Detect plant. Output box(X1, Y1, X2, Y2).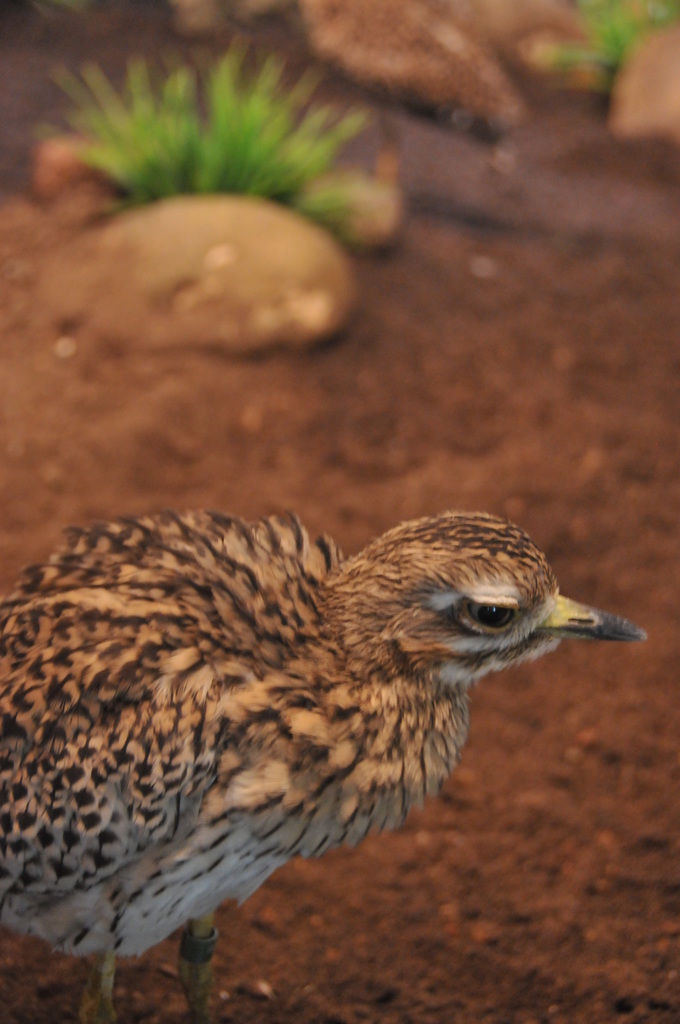
box(555, 0, 679, 113).
